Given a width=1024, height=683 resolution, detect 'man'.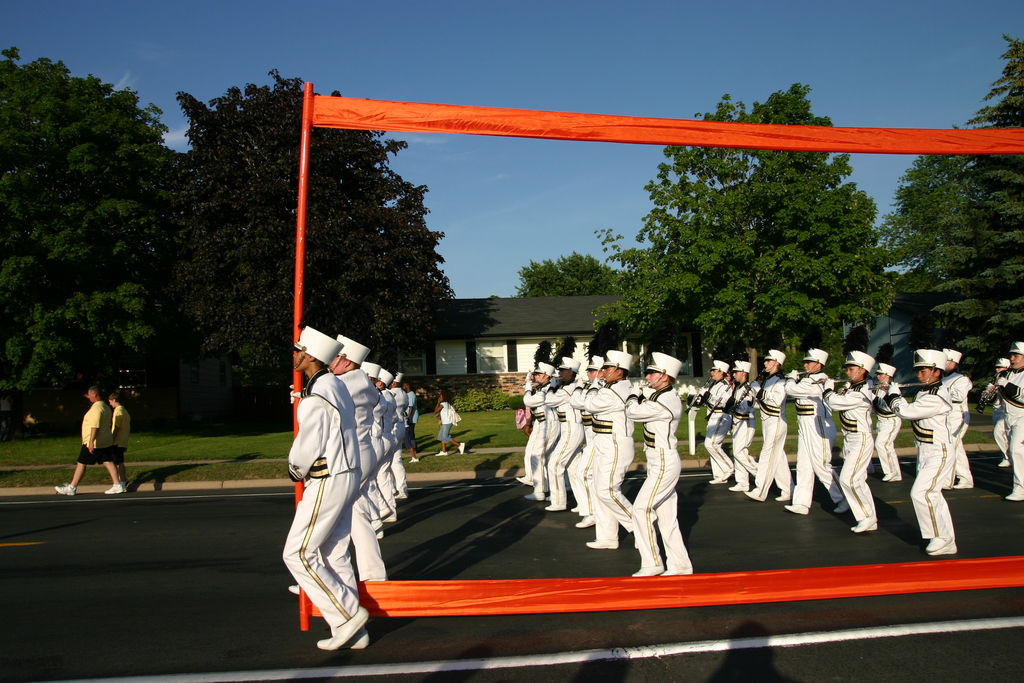
box=[358, 362, 390, 522].
